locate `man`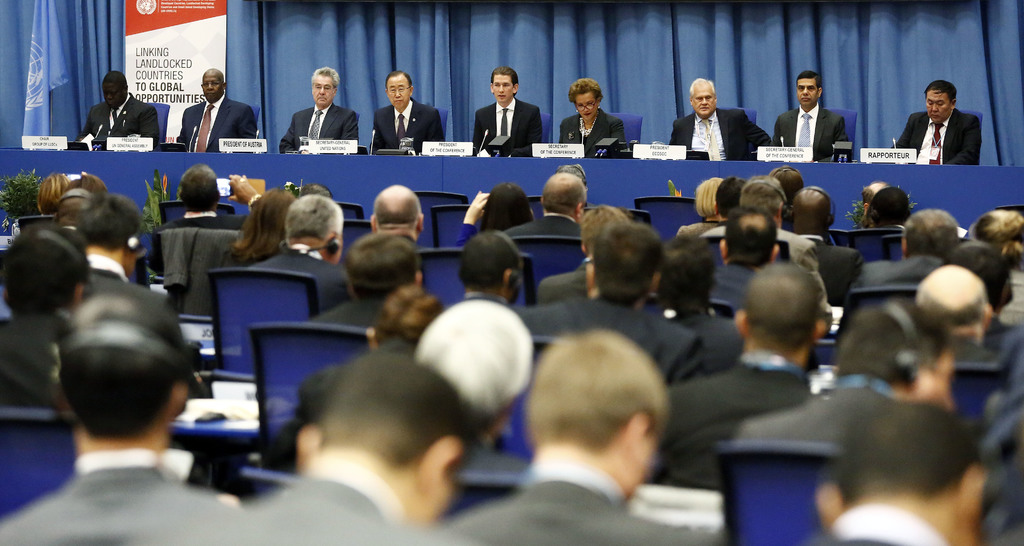
detection(257, 193, 347, 314)
